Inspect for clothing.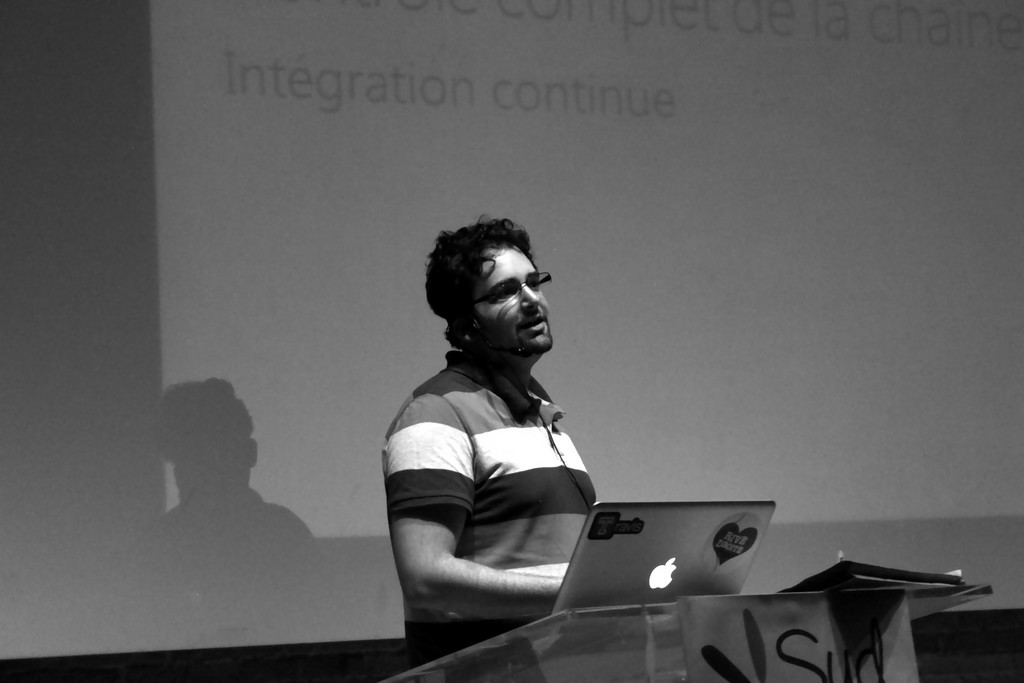
Inspection: bbox(383, 356, 623, 596).
